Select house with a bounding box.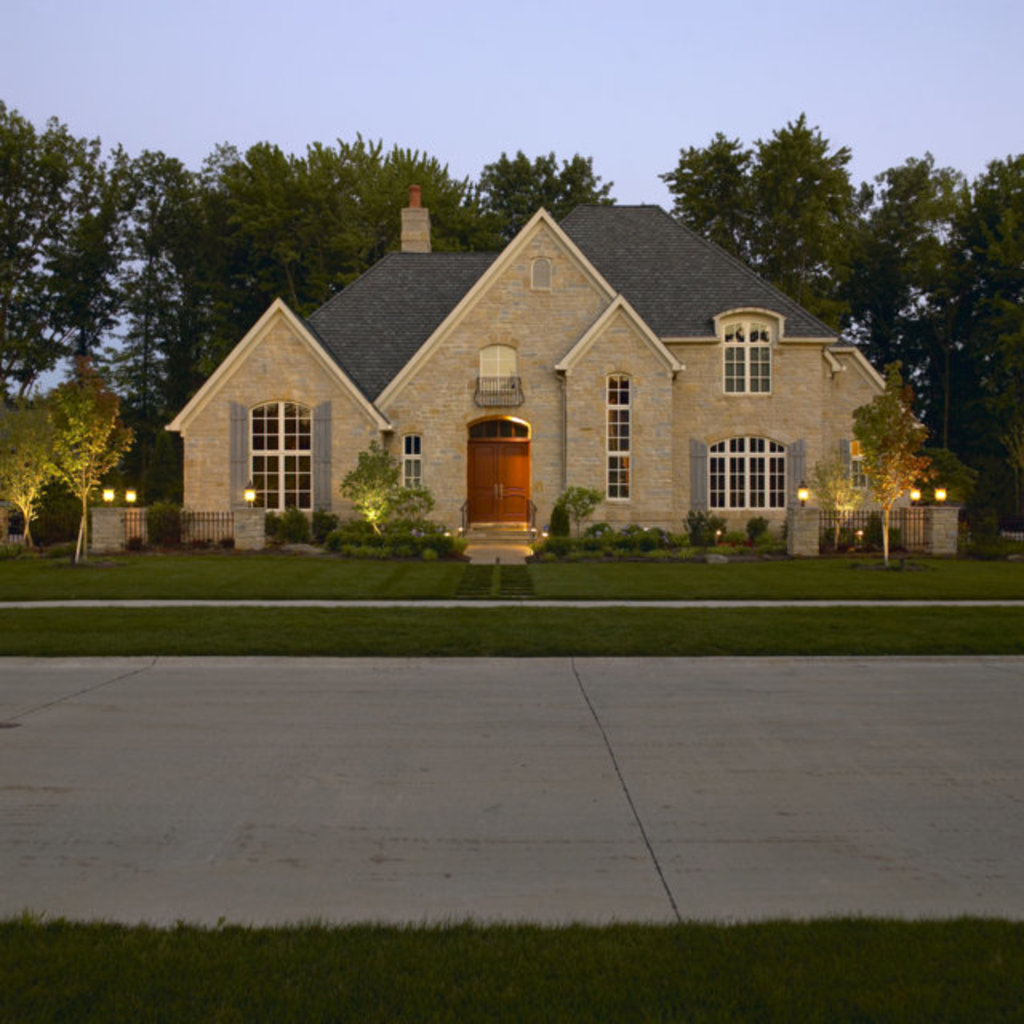
[213,179,901,578].
